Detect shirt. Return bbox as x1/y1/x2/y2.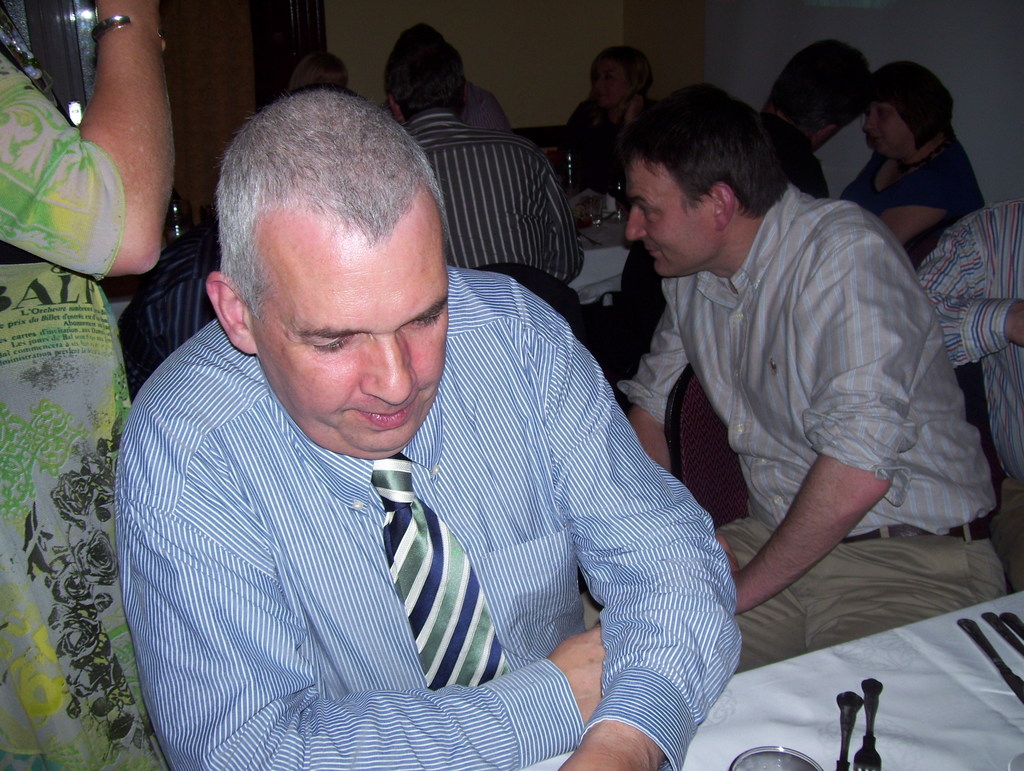
614/181/998/537.
